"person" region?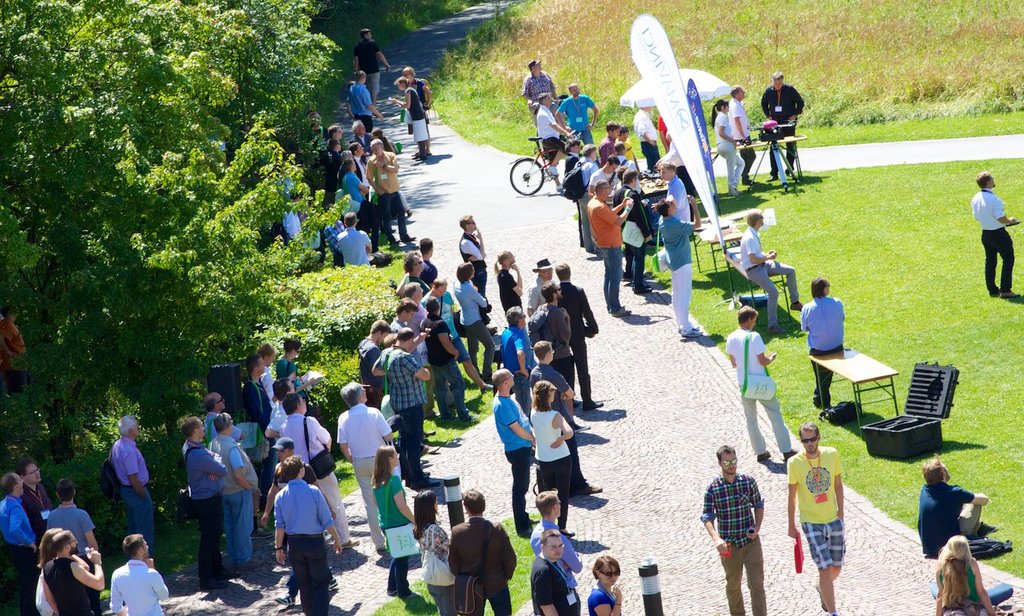
box=[0, 471, 41, 615]
